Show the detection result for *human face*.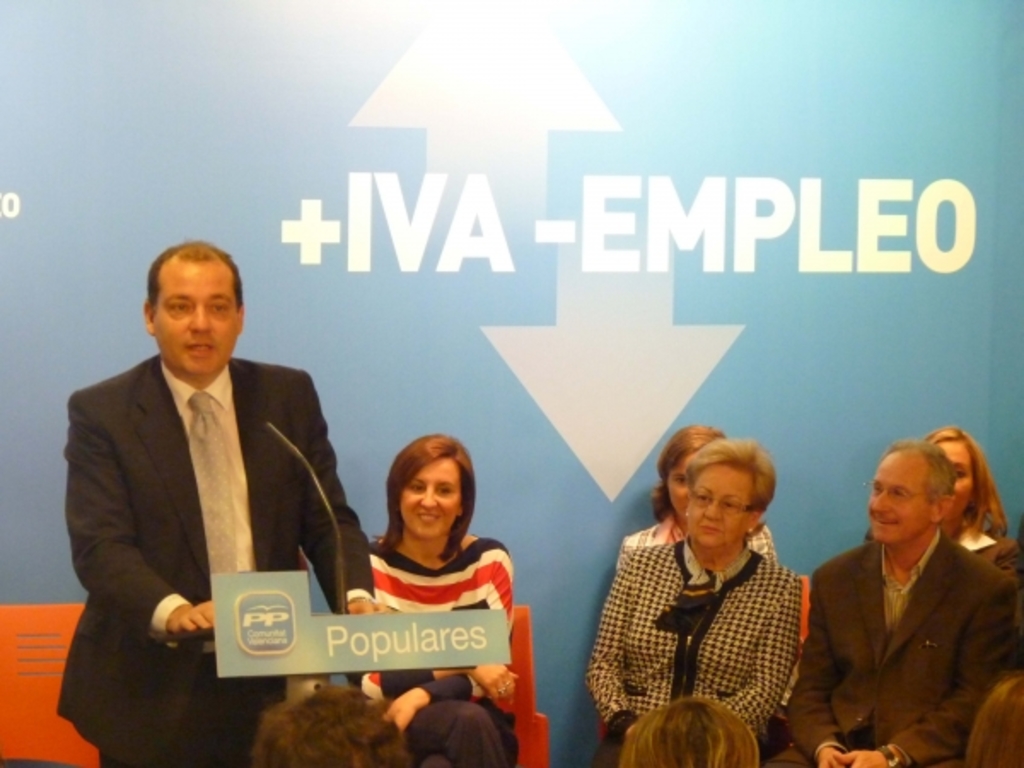
[left=669, top=461, right=688, bottom=512].
